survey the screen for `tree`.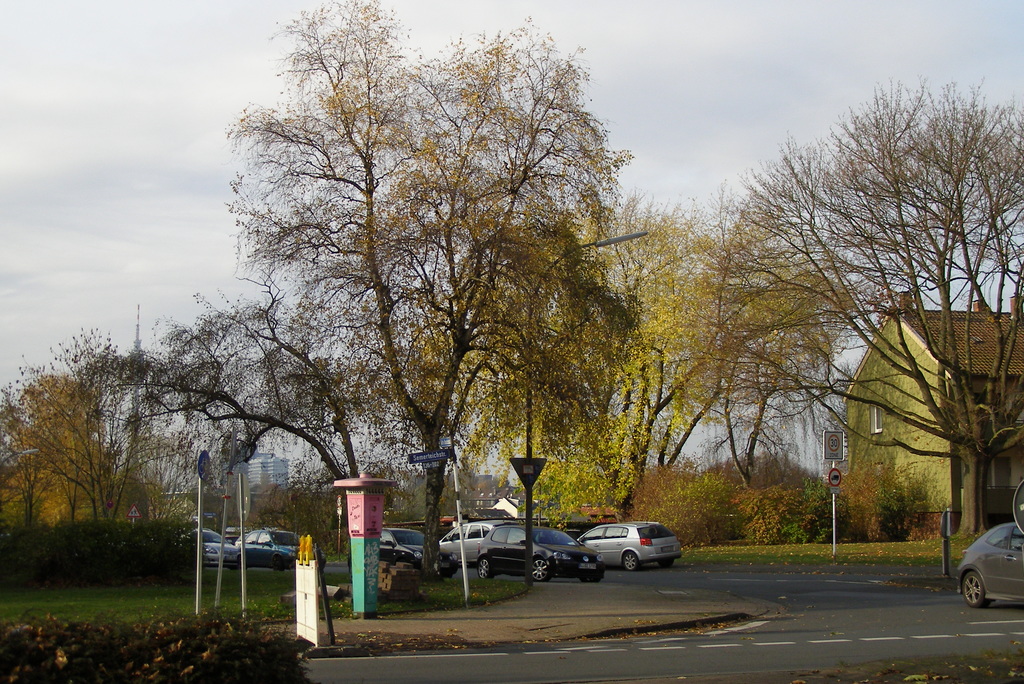
Survey found: locate(694, 69, 1023, 541).
